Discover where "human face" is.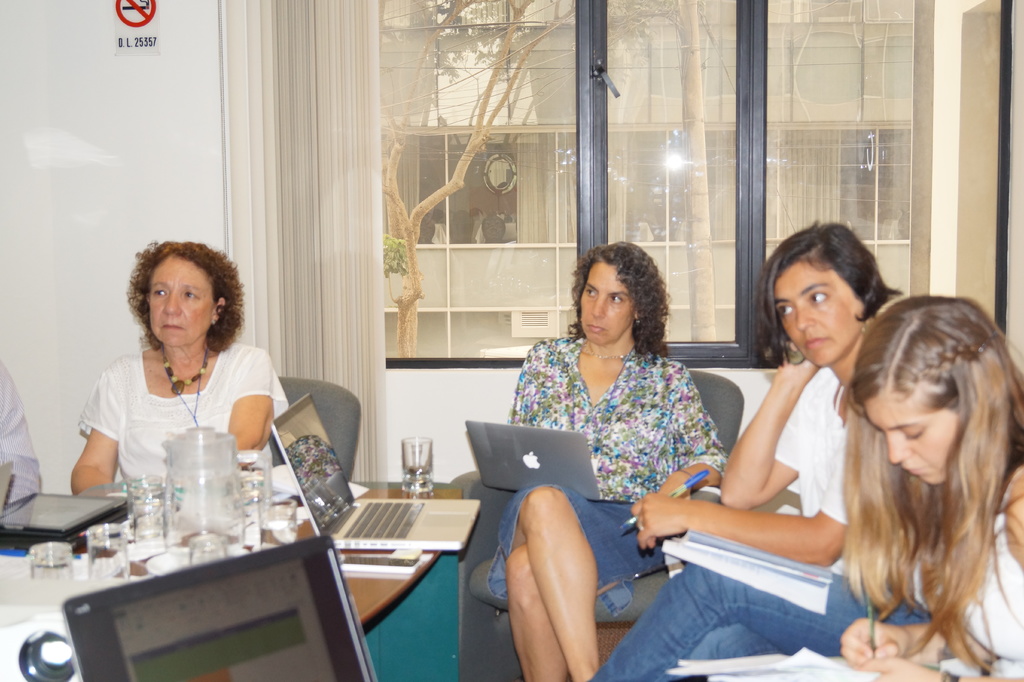
Discovered at 147:252:217:349.
